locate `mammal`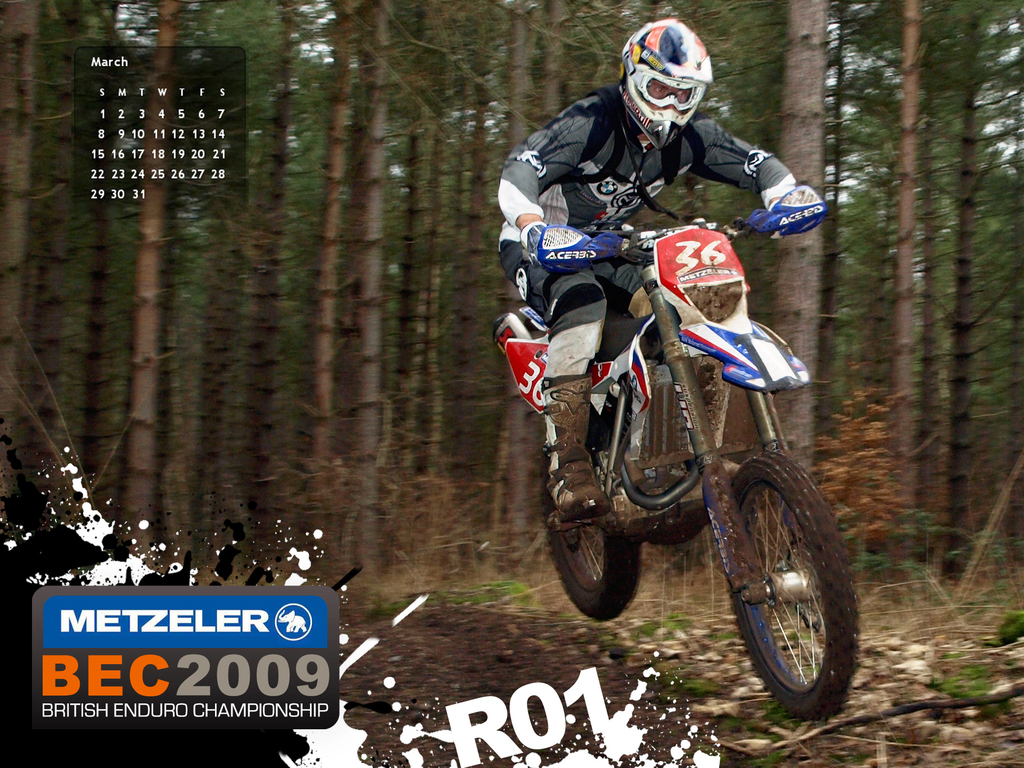
x1=475 y1=3 x2=840 y2=586
